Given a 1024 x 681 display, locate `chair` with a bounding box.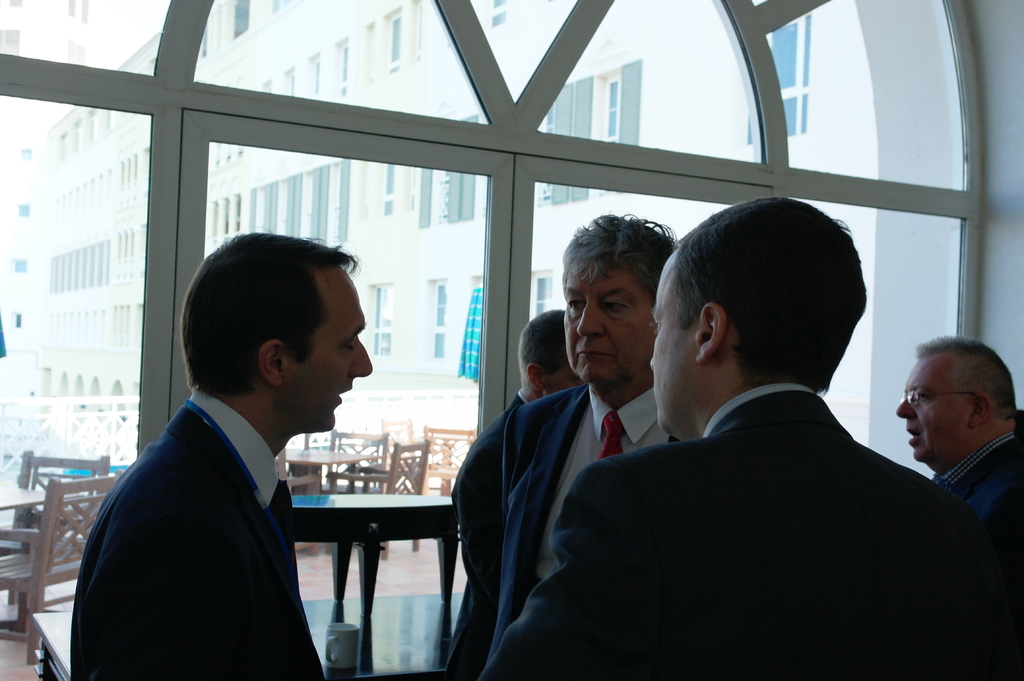
Located: box(319, 442, 429, 556).
